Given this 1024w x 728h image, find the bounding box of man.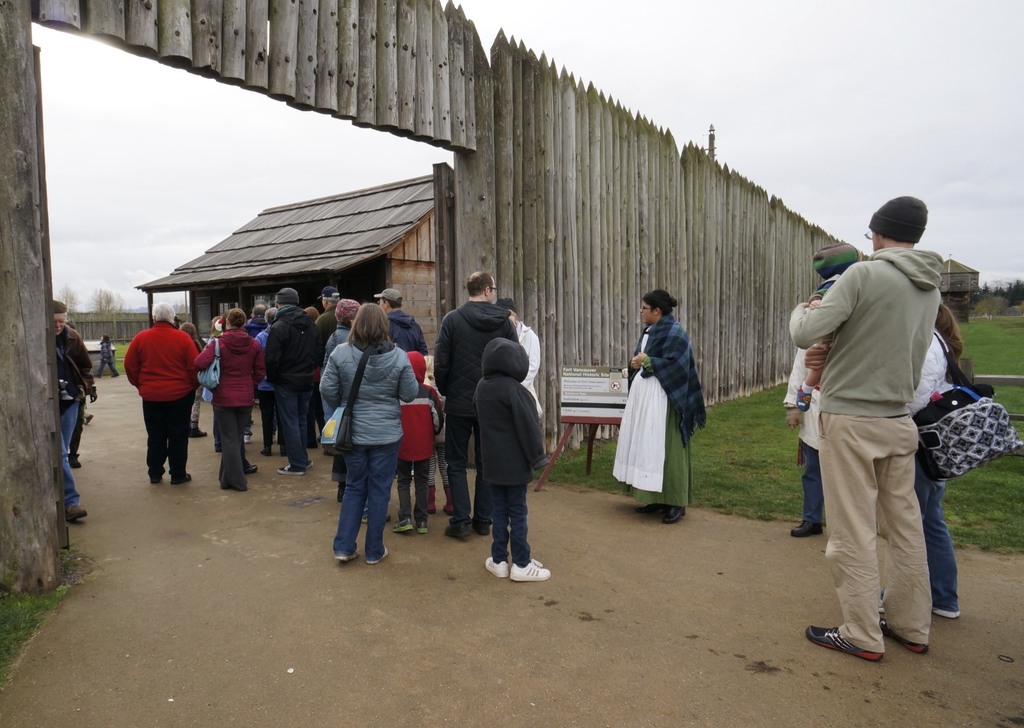
box=[266, 287, 323, 475].
